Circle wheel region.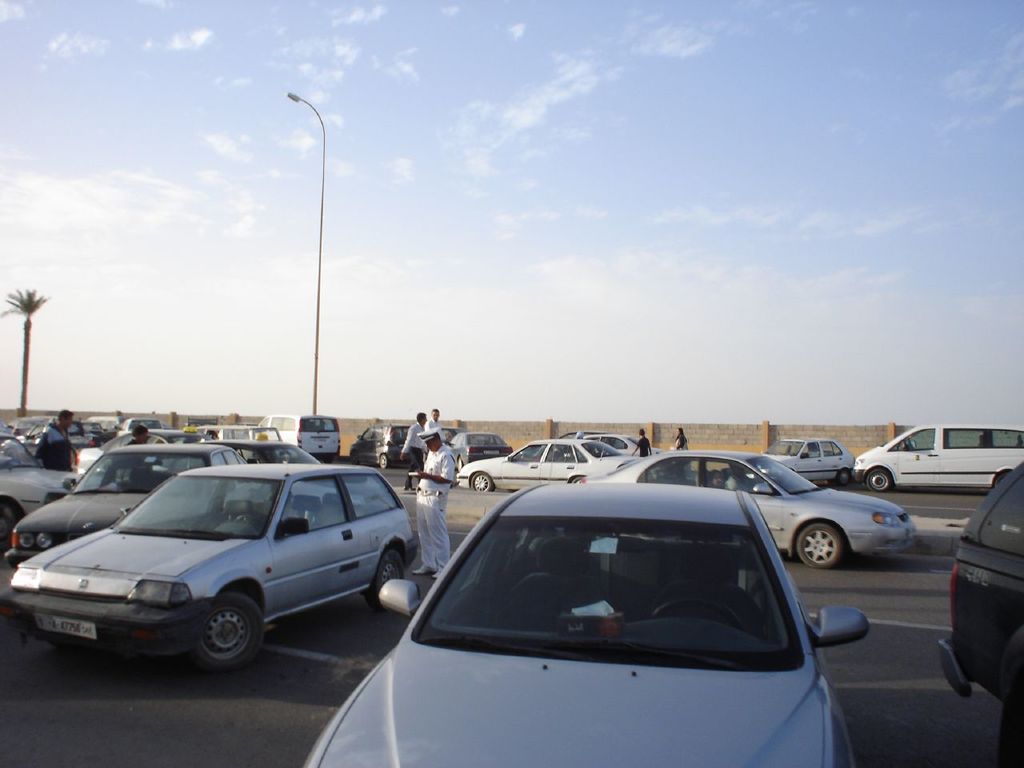
Region: (234, 514, 262, 534).
